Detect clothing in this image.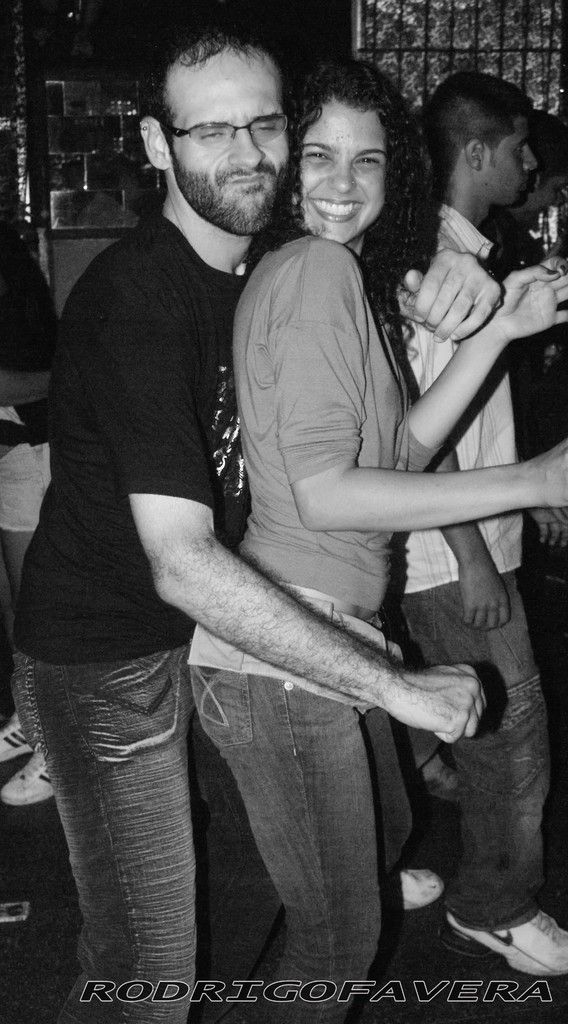
Detection: locate(192, 220, 426, 1021).
